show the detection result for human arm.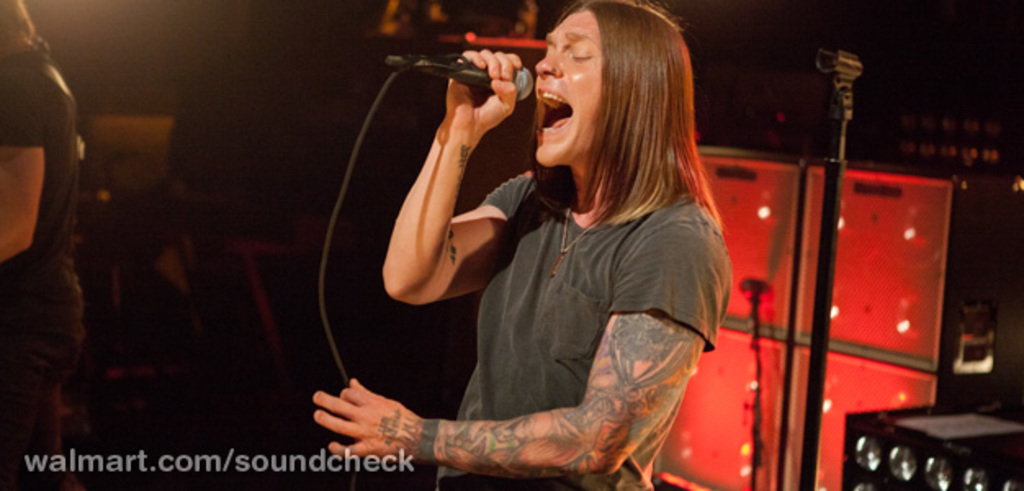
<region>339, 49, 541, 331</region>.
